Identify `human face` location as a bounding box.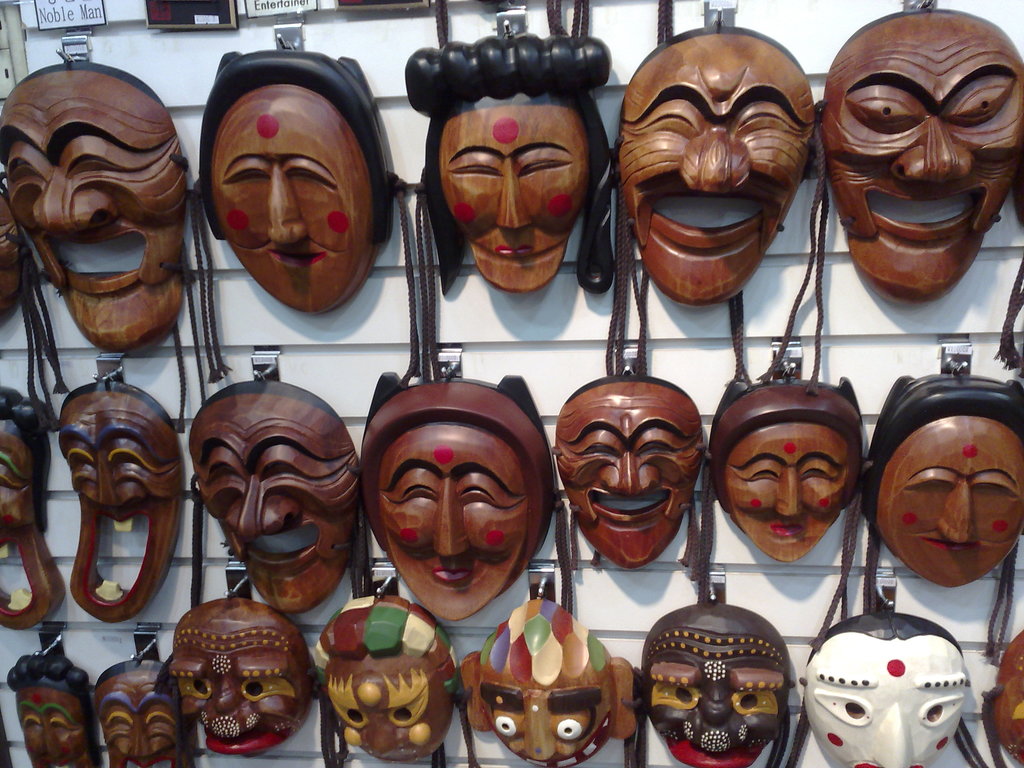
(left=984, top=632, right=1023, bottom=762).
